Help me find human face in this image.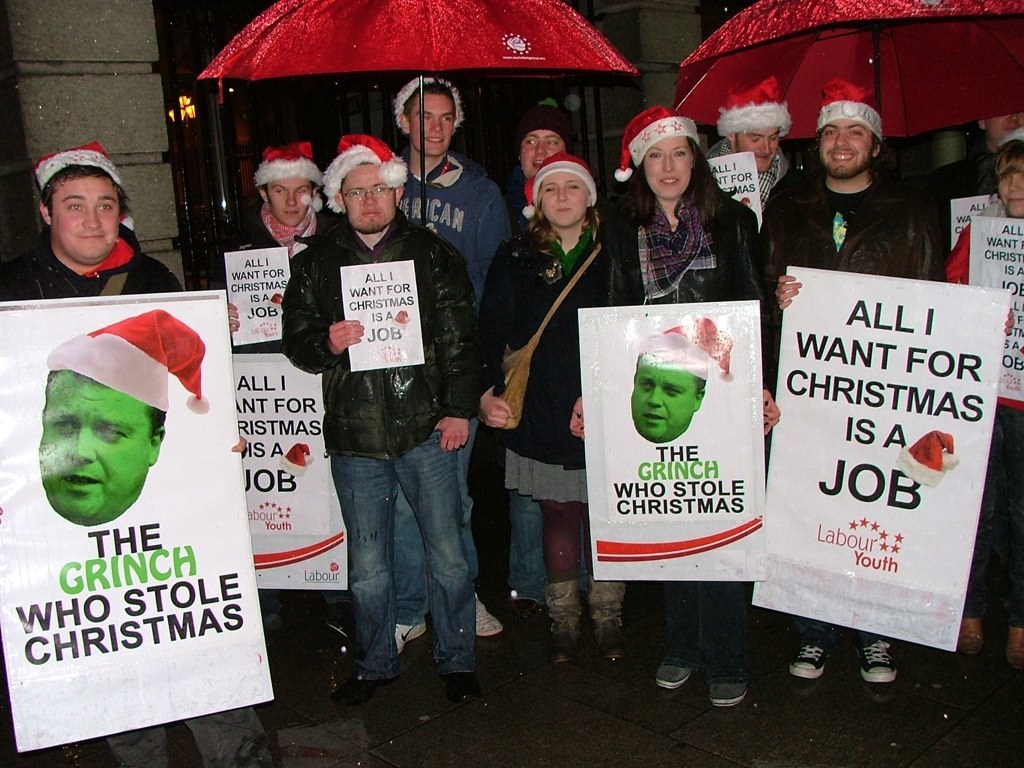
Found it: box(639, 131, 693, 201).
